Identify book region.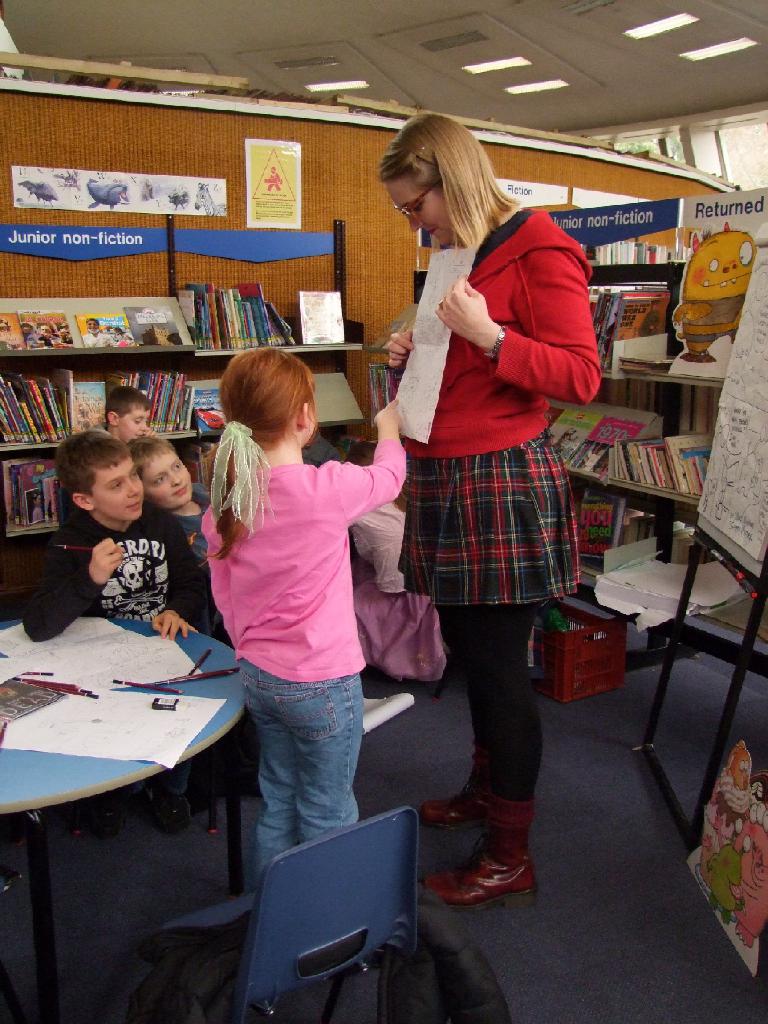
Region: bbox(0, 308, 26, 347).
